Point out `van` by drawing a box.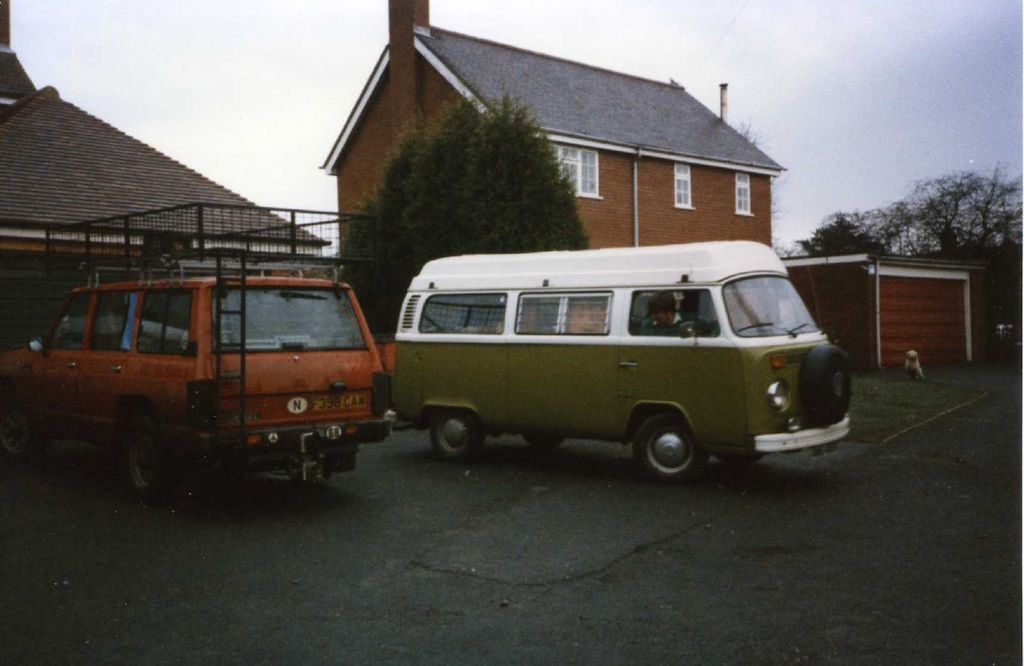
select_region(391, 239, 855, 488).
